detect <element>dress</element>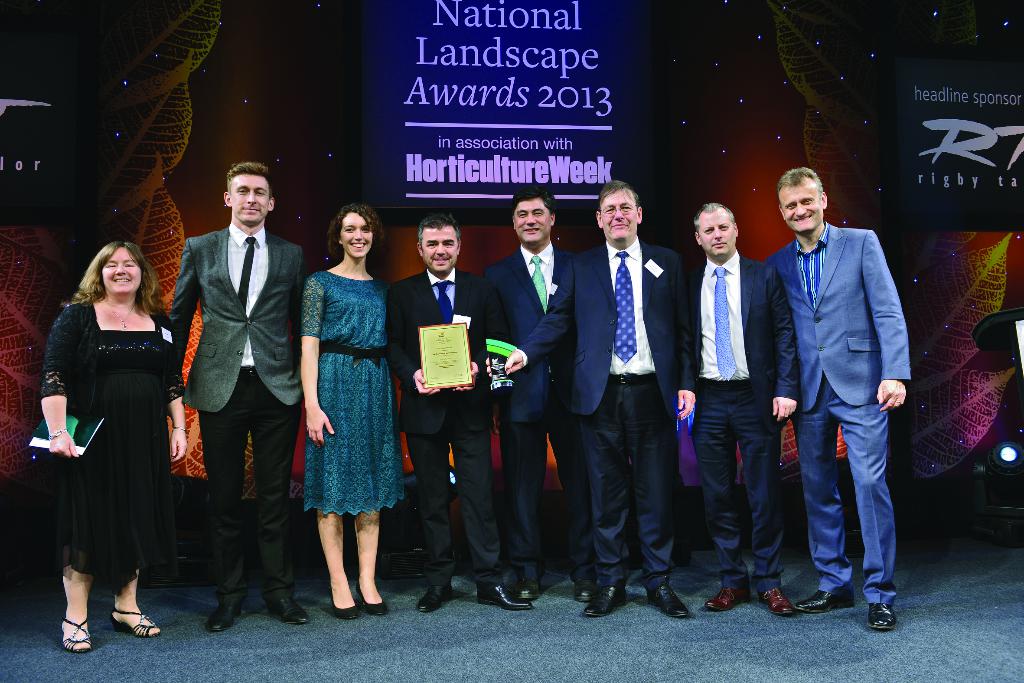
(294,248,392,522)
